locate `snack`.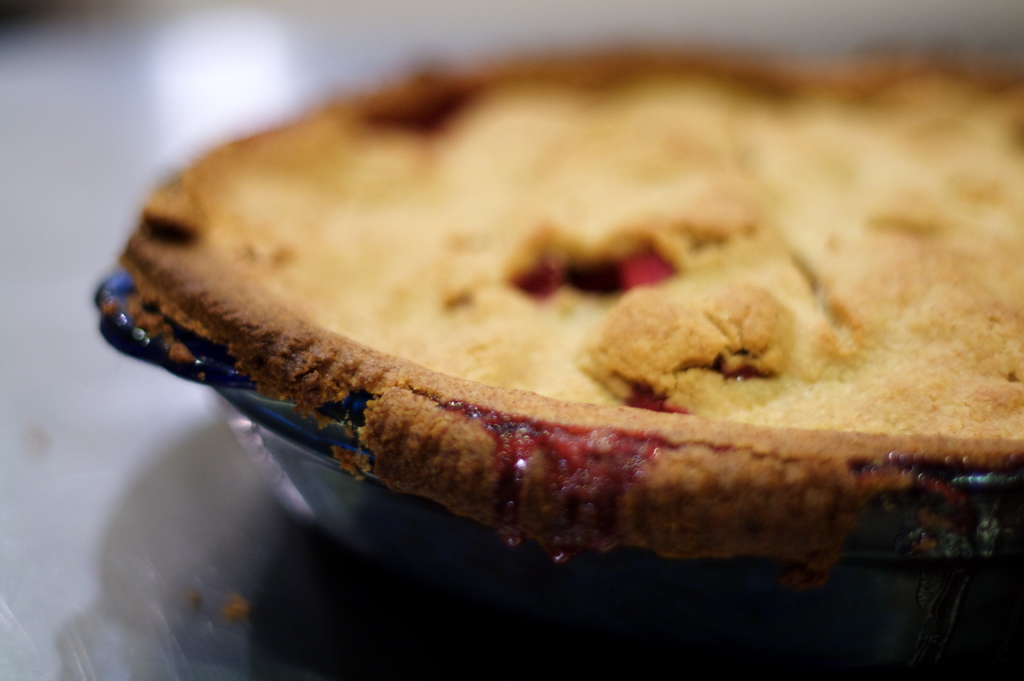
Bounding box: x1=127, y1=140, x2=974, y2=586.
